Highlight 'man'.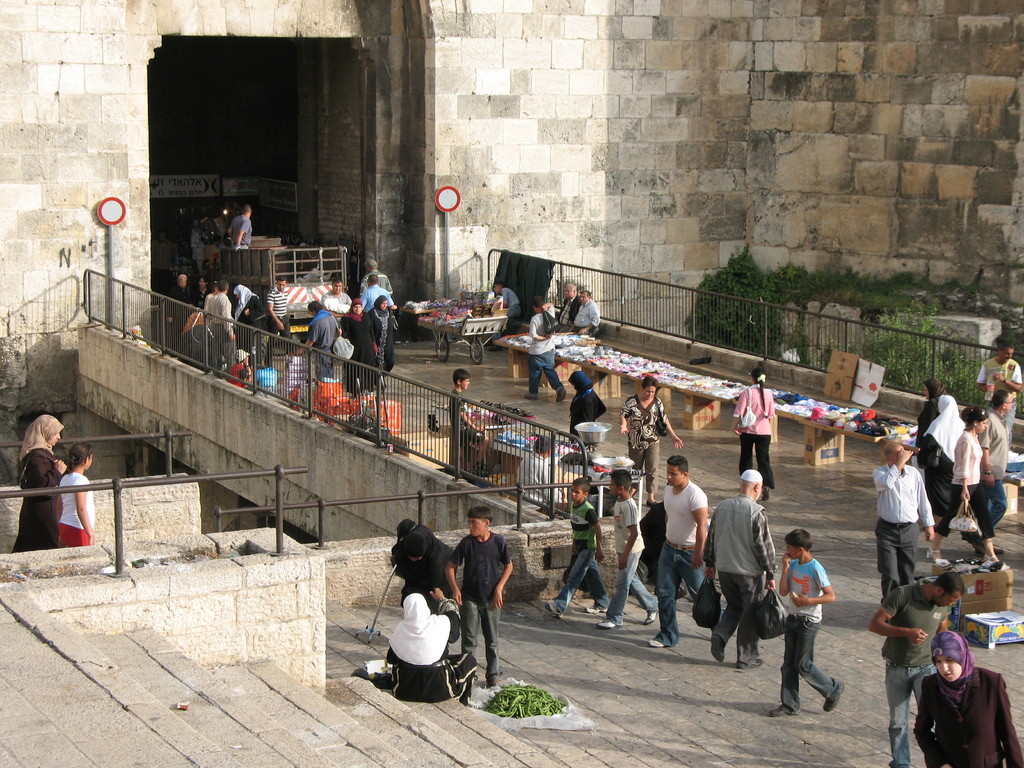
Highlighted region: 361,271,397,308.
